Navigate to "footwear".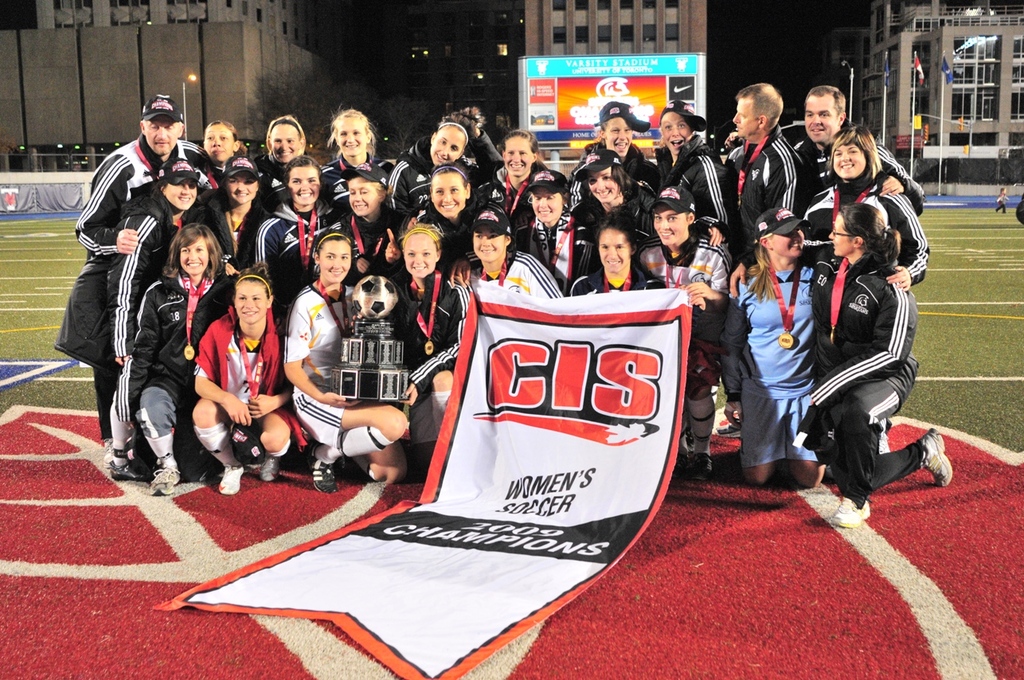
Navigation target: {"left": 719, "top": 412, "right": 747, "bottom": 442}.
